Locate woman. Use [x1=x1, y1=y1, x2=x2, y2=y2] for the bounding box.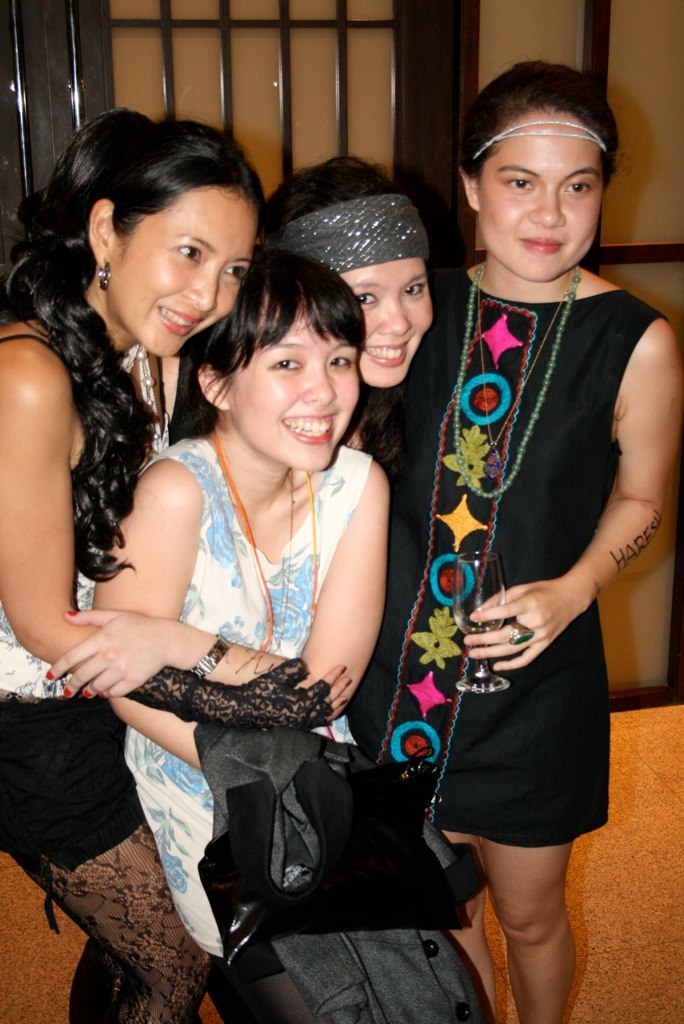
[x1=0, y1=105, x2=268, y2=1023].
